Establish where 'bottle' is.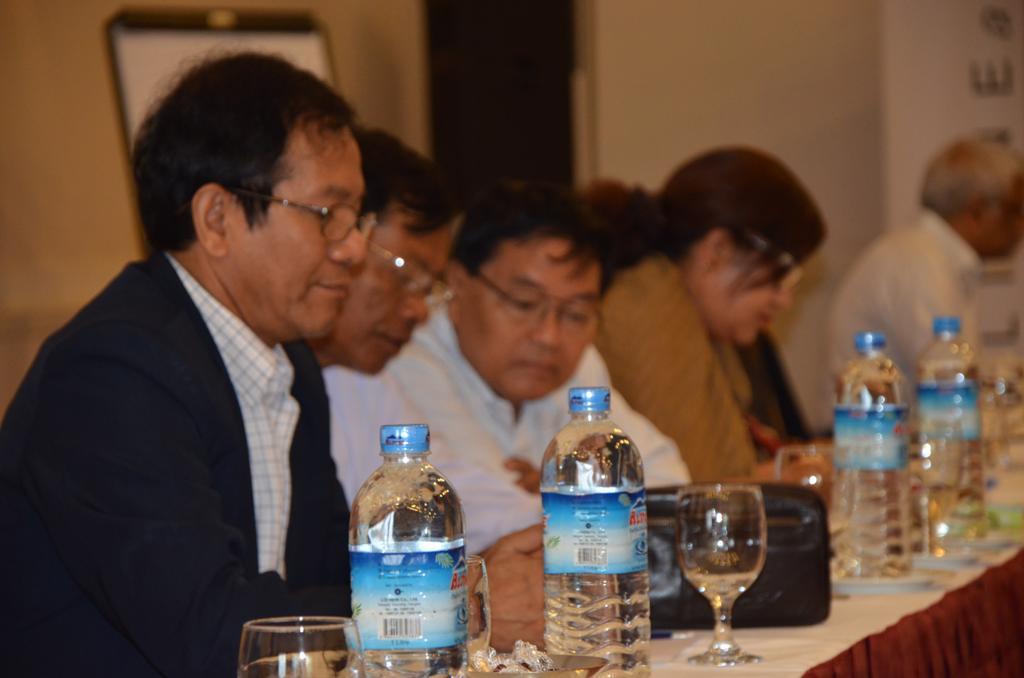
Established at (x1=916, y1=314, x2=991, y2=560).
